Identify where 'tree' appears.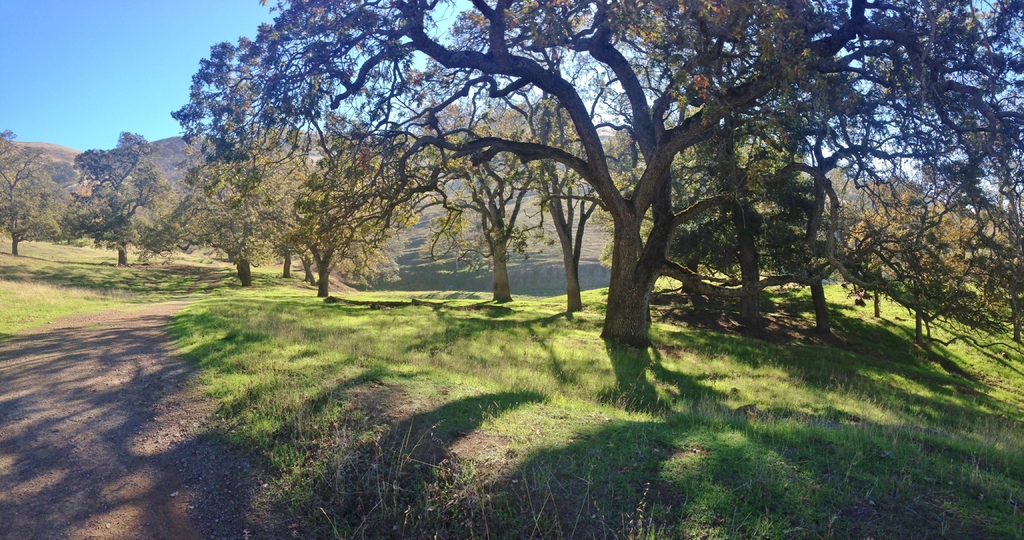
Appears at 63/127/182/261.
